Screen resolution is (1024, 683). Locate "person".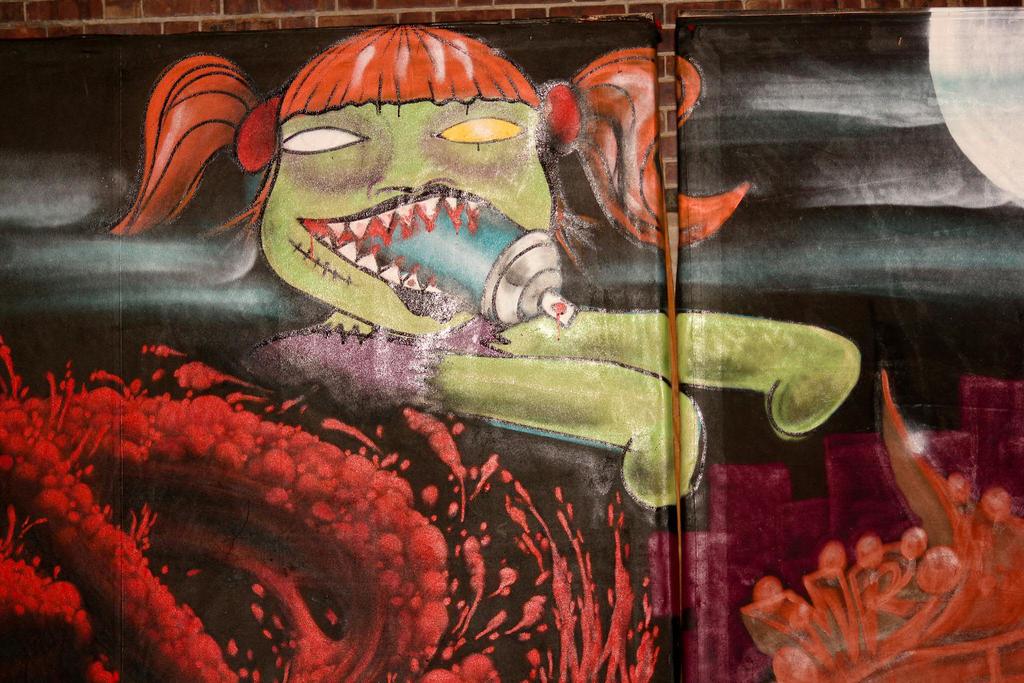
(106,24,859,512).
